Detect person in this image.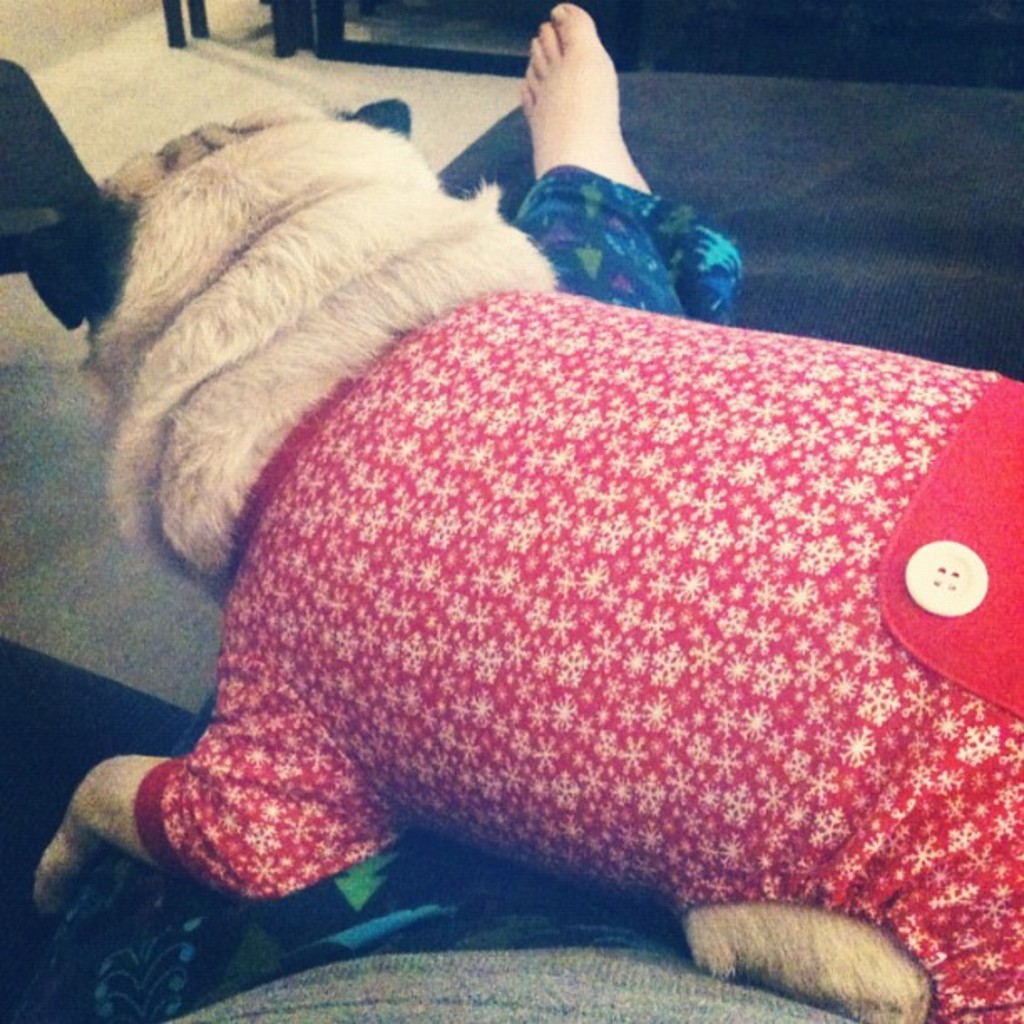
Detection: box(13, 0, 944, 1022).
